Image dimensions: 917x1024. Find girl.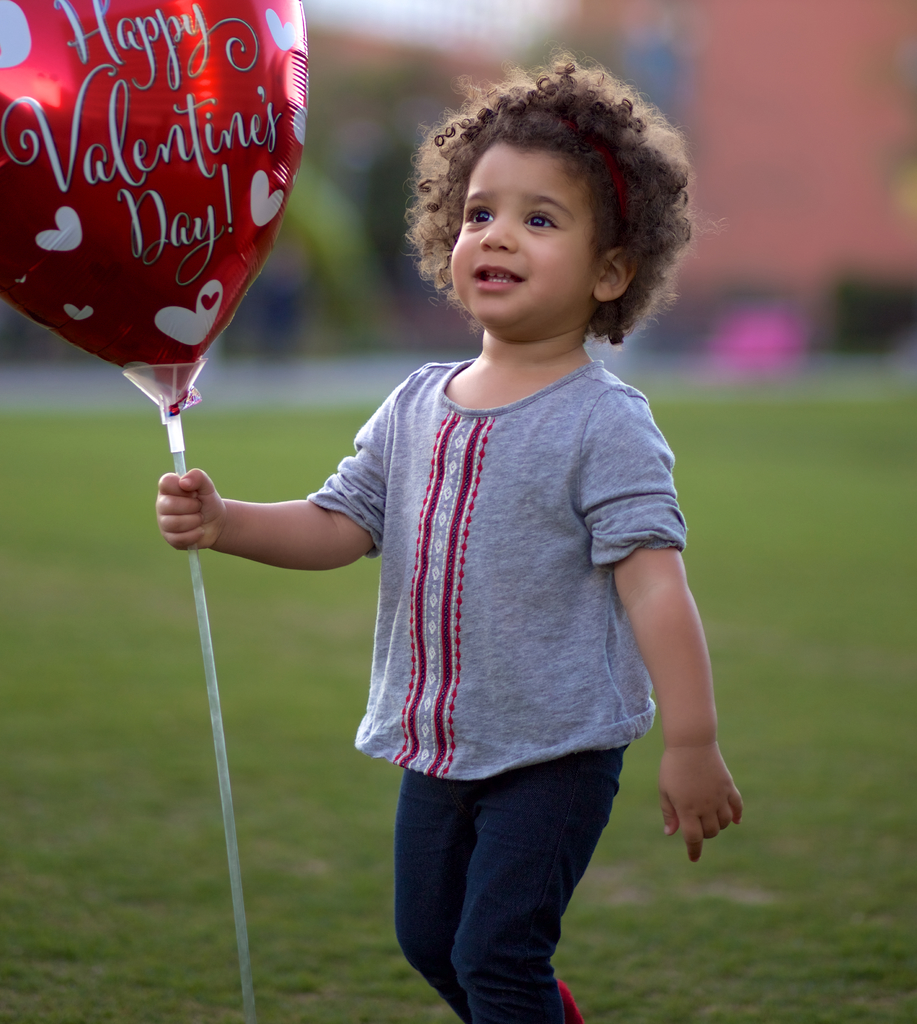
rect(154, 60, 742, 1023).
